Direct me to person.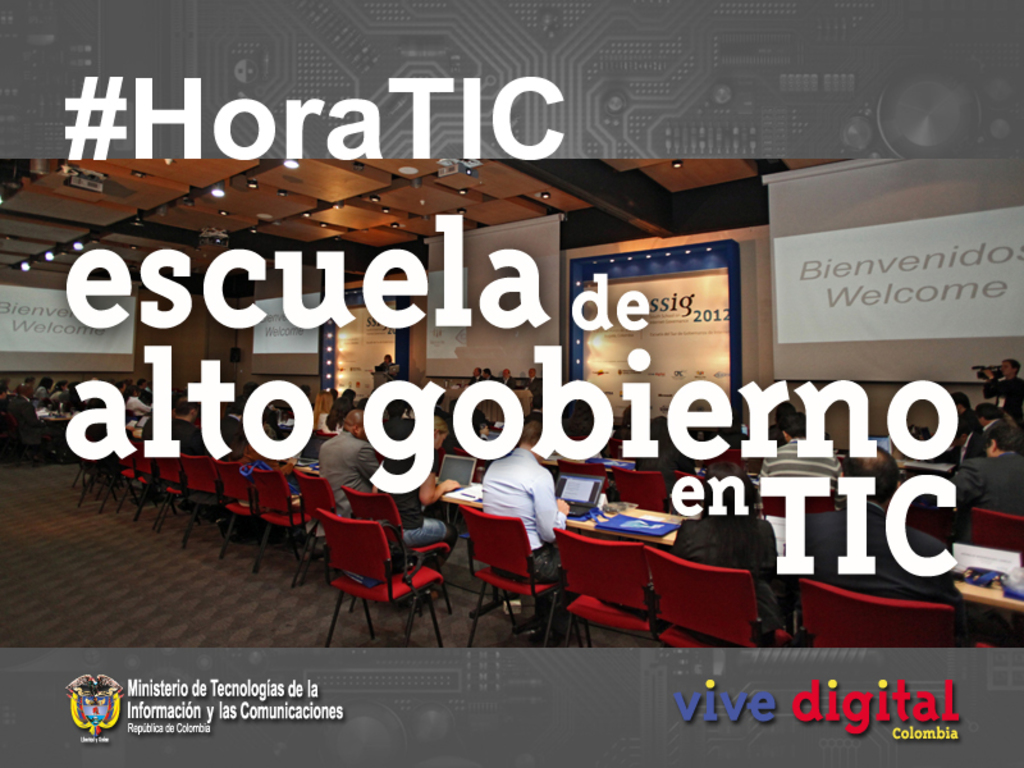
Direction: x1=945, y1=417, x2=1023, y2=527.
